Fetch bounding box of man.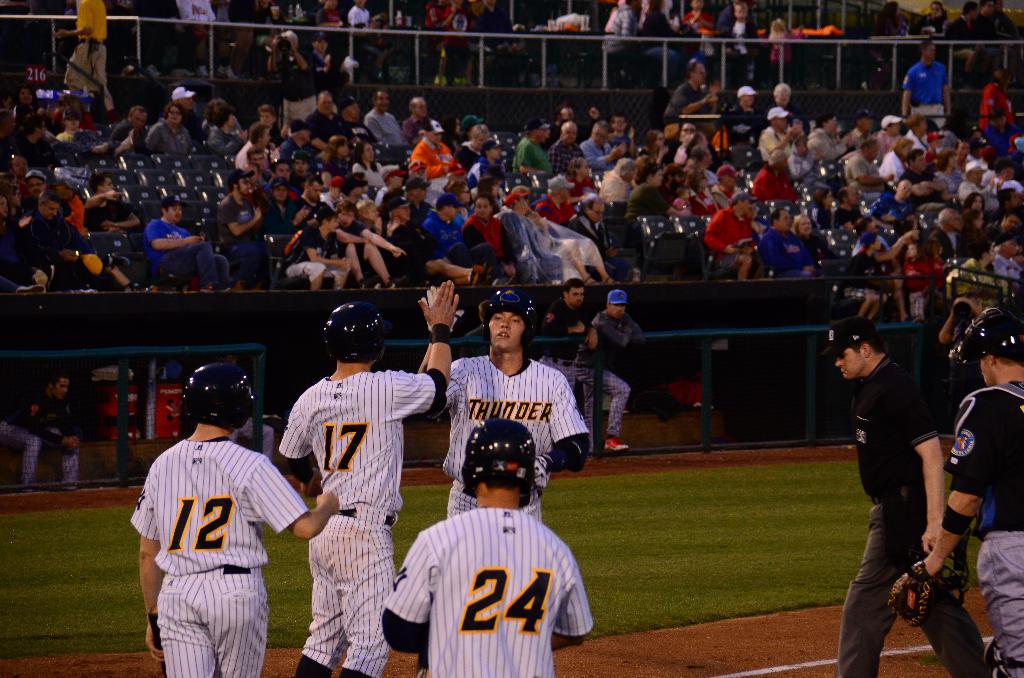
Bbox: left=505, top=115, right=556, bottom=175.
